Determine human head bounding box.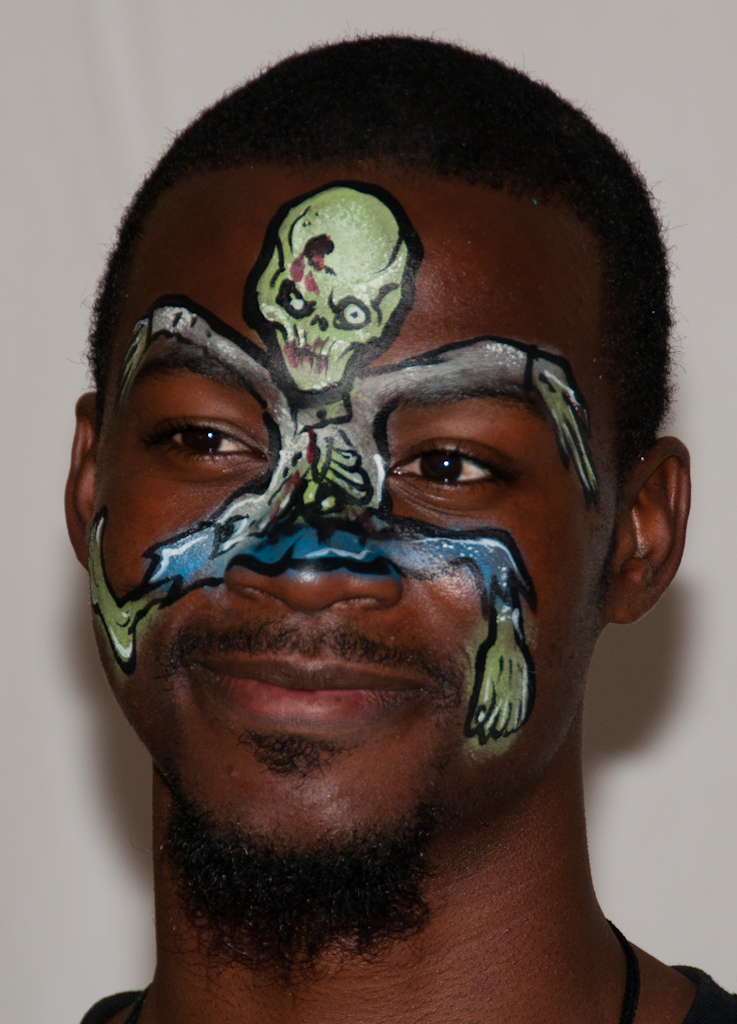
Determined: x1=115, y1=55, x2=610, y2=798.
